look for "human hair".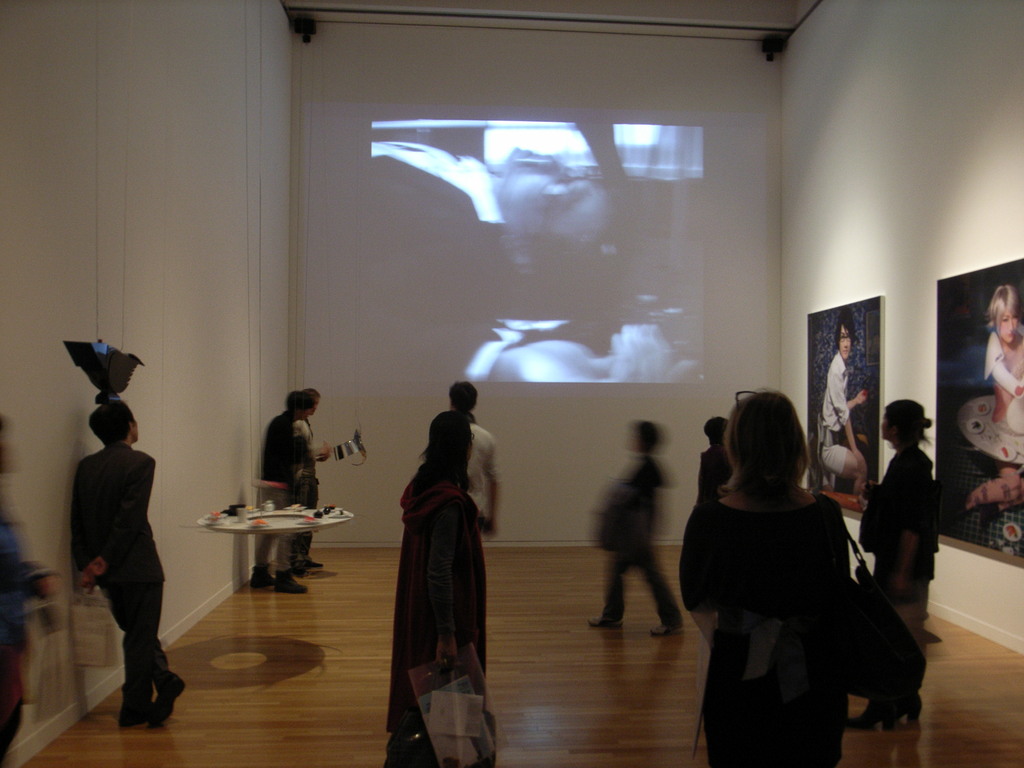
Found: region(886, 399, 933, 447).
